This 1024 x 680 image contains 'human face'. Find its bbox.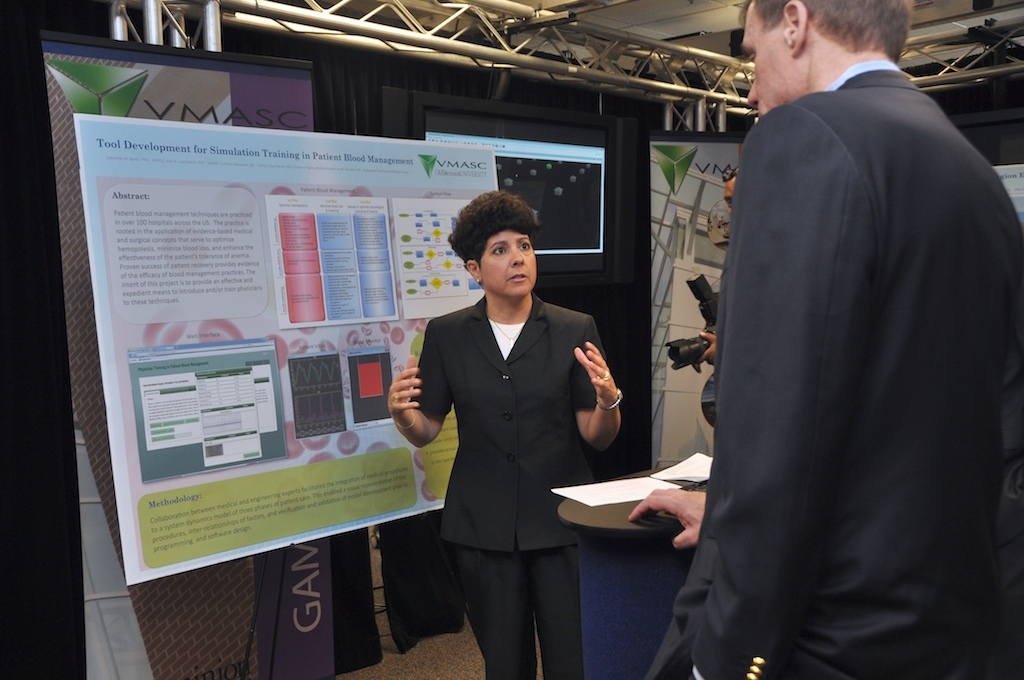
(734, 0, 801, 117).
